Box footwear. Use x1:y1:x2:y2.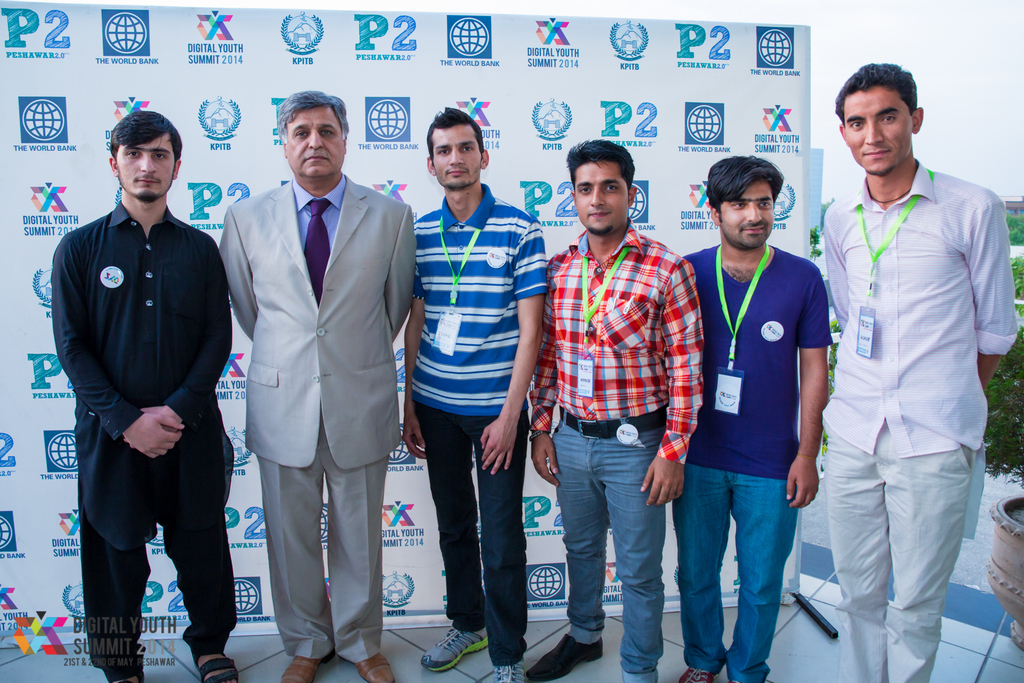
280:657:336:682.
